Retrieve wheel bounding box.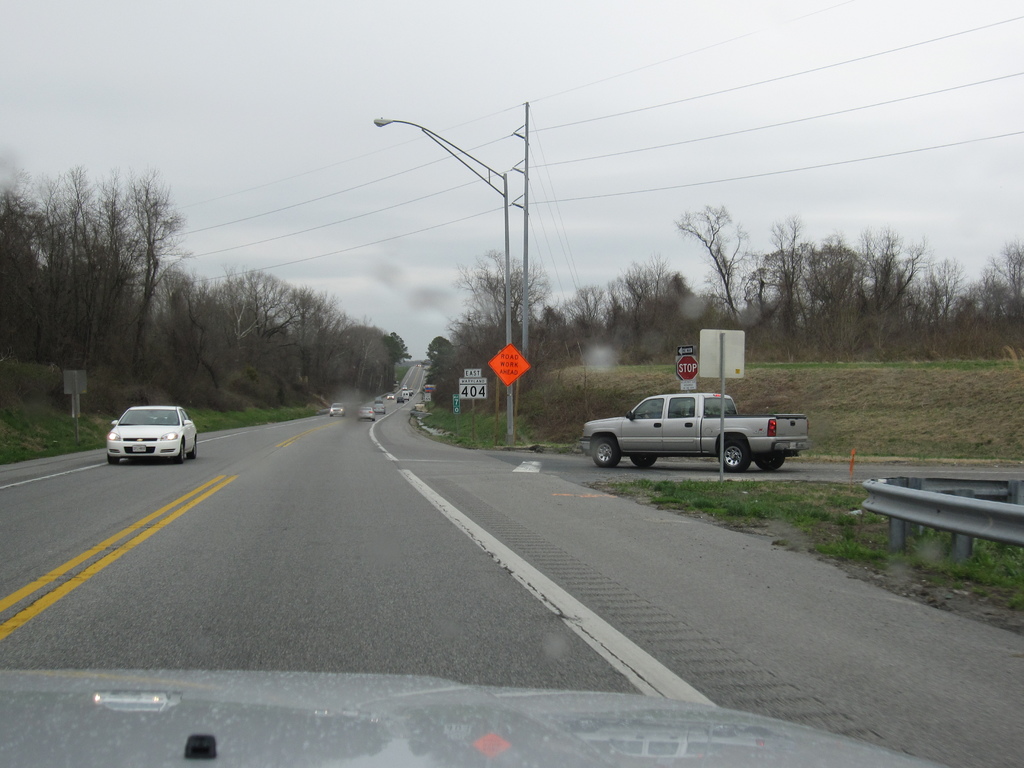
Bounding box: {"x1": 721, "y1": 440, "x2": 753, "y2": 475}.
